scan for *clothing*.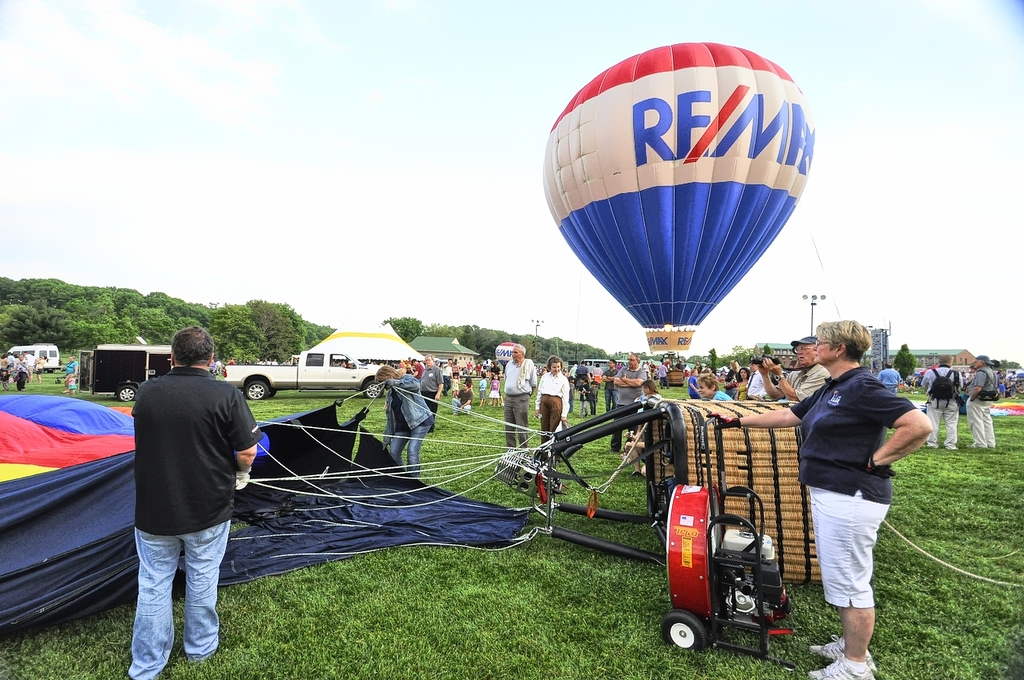
Scan result: [586, 387, 597, 411].
